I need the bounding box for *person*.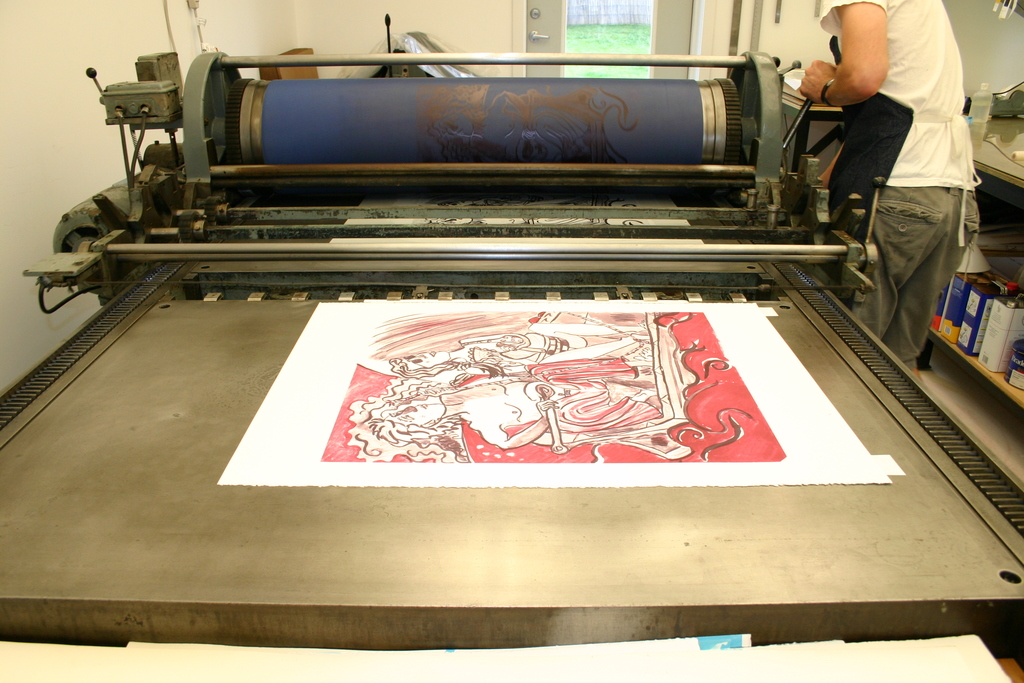
Here it is: bbox=(800, 0, 986, 383).
